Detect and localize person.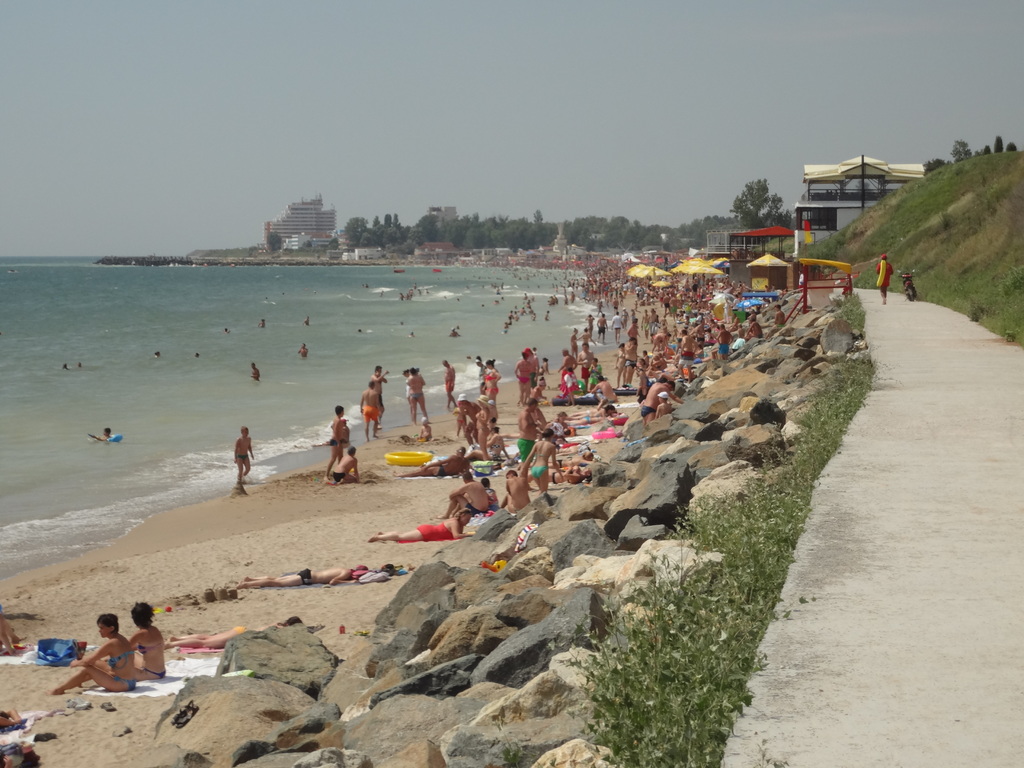
Localized at locate(482, 355, 503, 412).
